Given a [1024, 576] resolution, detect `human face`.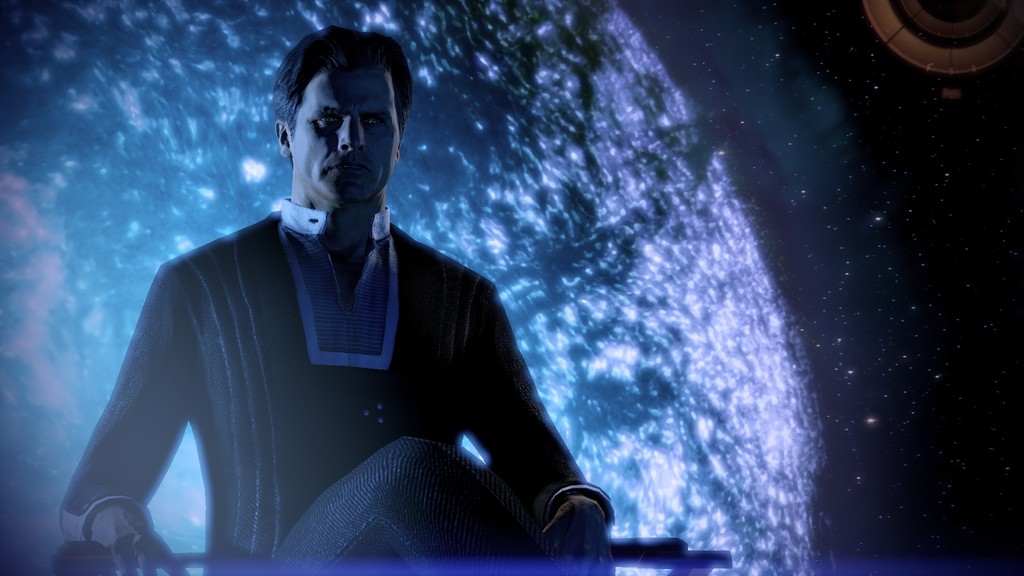
{"left": 294, "top": 71, "right": 401, "bottom": 198}.
